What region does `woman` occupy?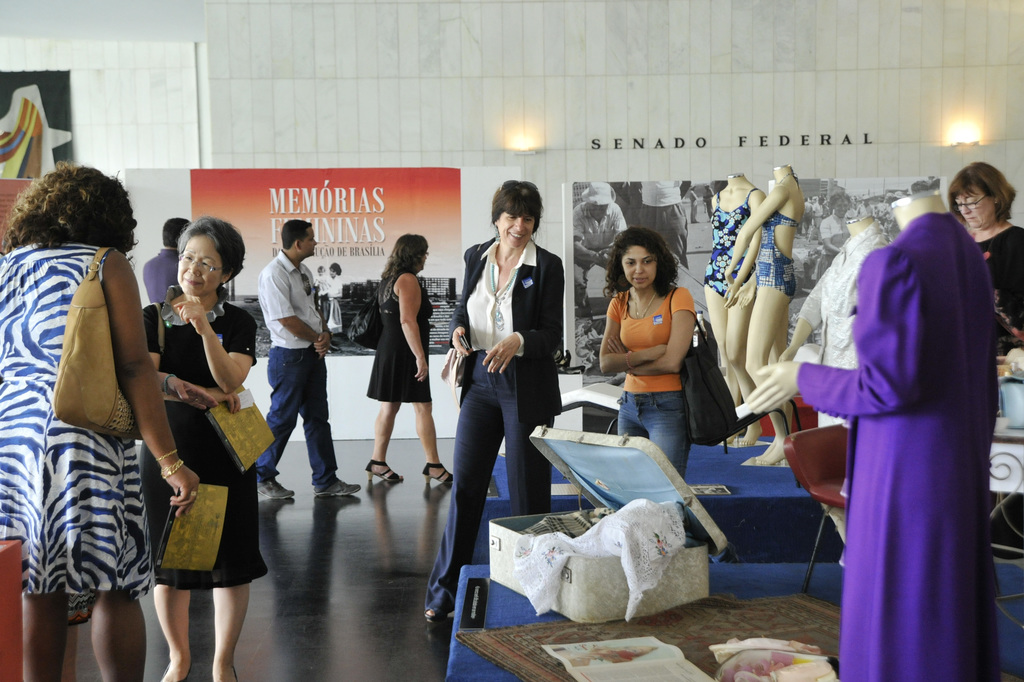
crop(137, 215, 271, 681).
